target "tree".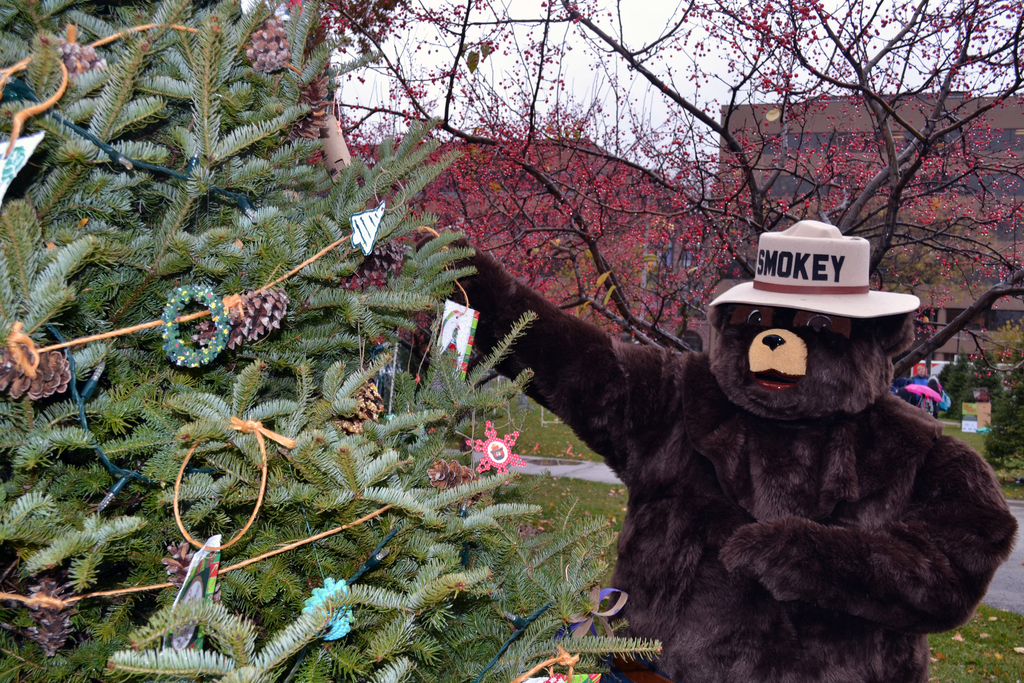
Target region: <box>274,0,1023,357</box>.
